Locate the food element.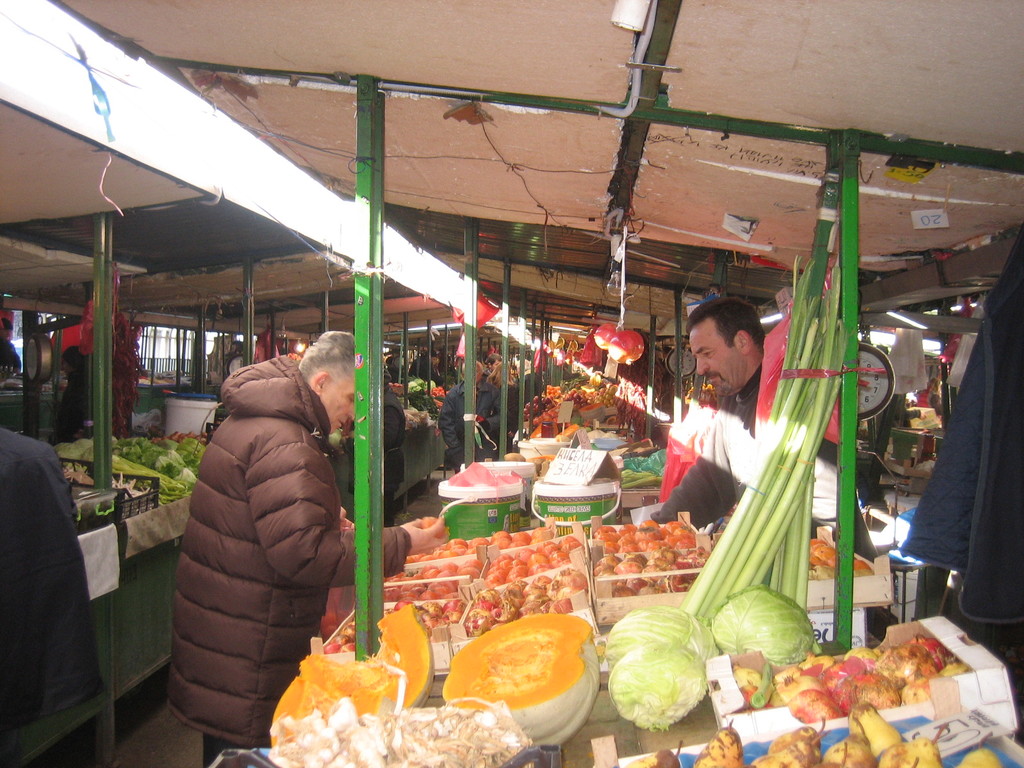
Element bbox: (442, 613, 603, 748).
